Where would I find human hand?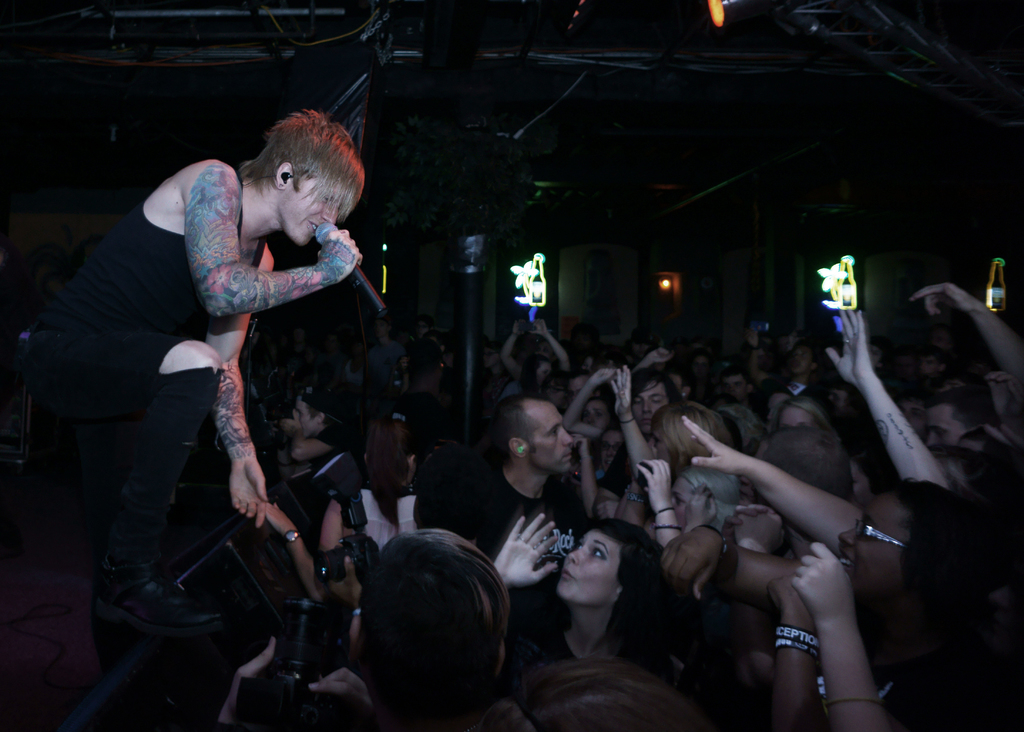
At crop(680, 480, 720, 529).
